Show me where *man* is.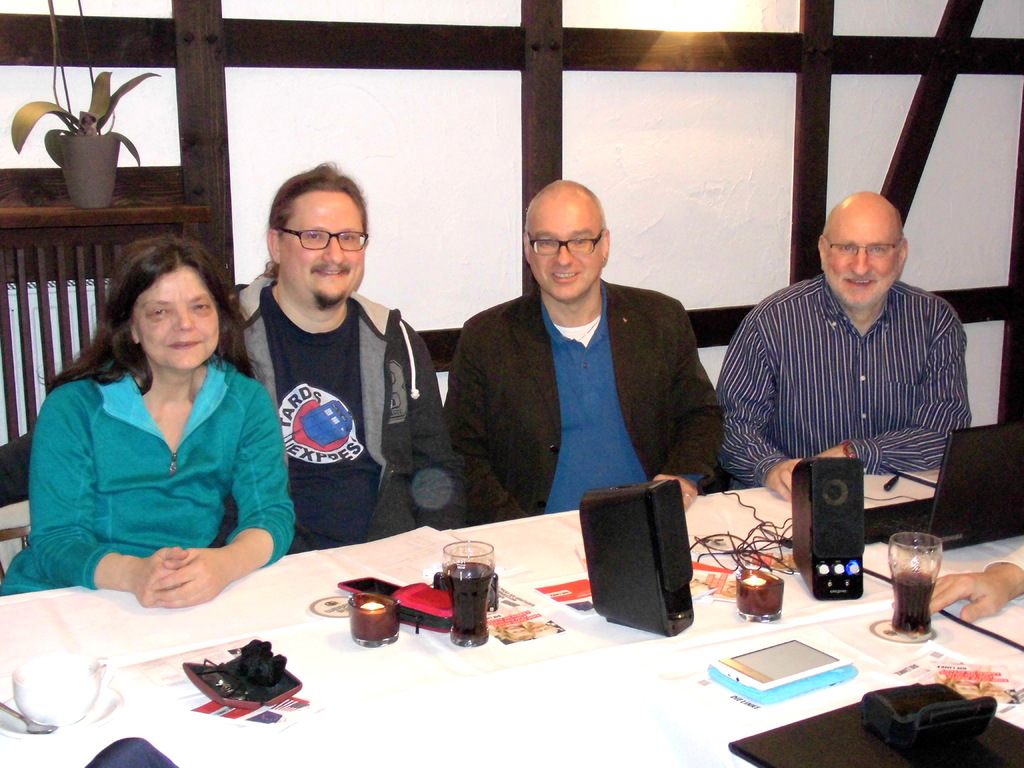
*man* is at bbox=[713, 188, 975, 500].
